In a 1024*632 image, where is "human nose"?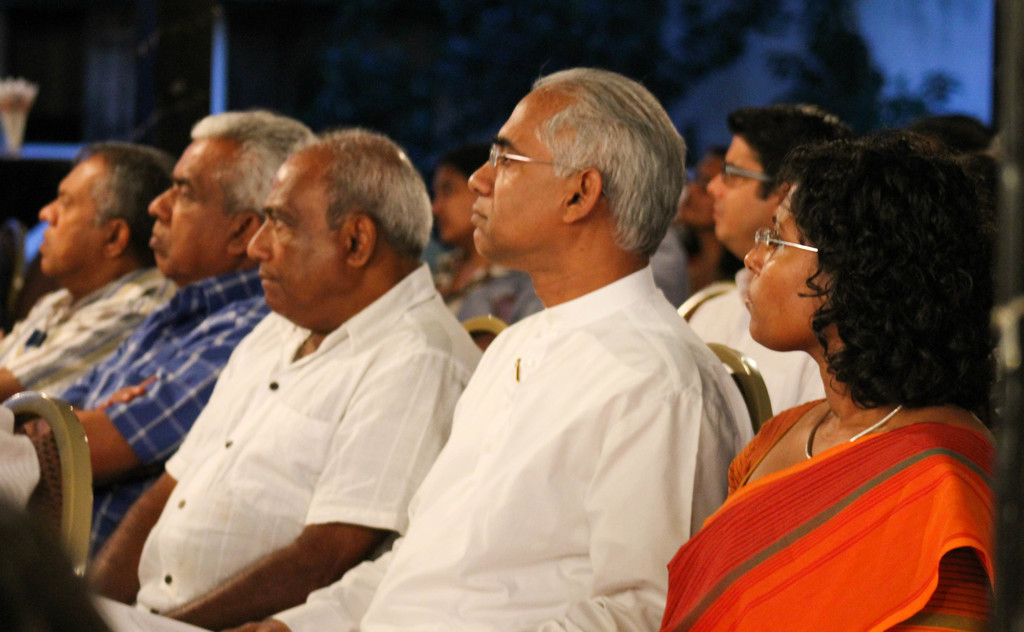
245 221 274 260.
